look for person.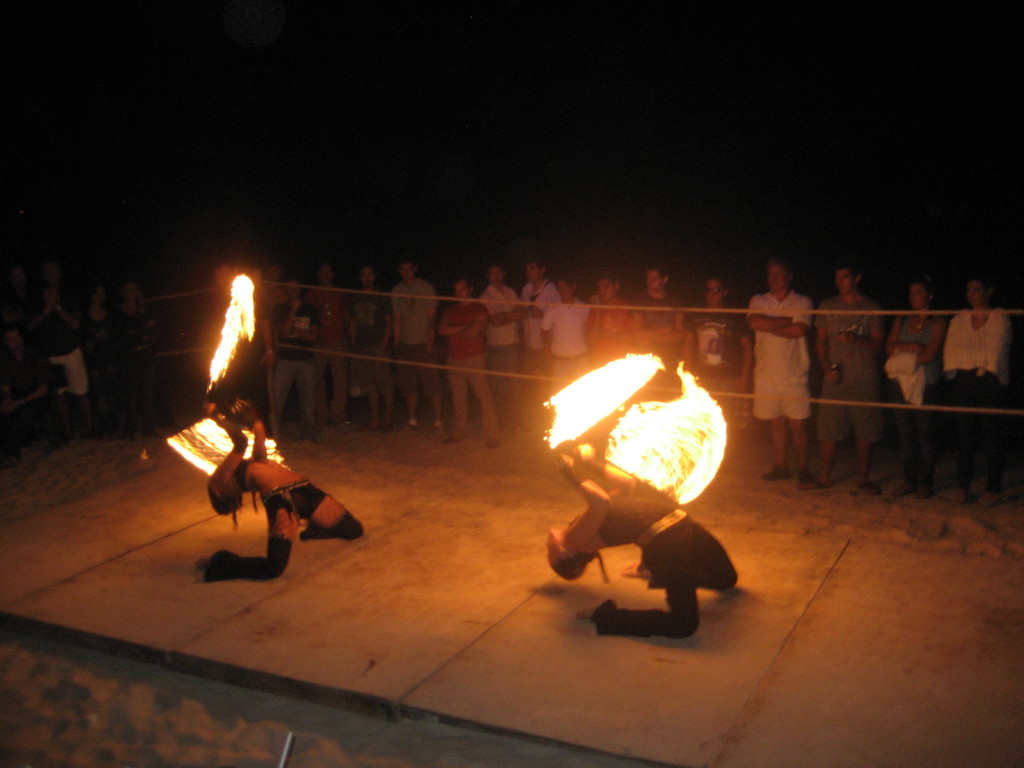
Found: left=887, top=278, right=945, bottom=494.
